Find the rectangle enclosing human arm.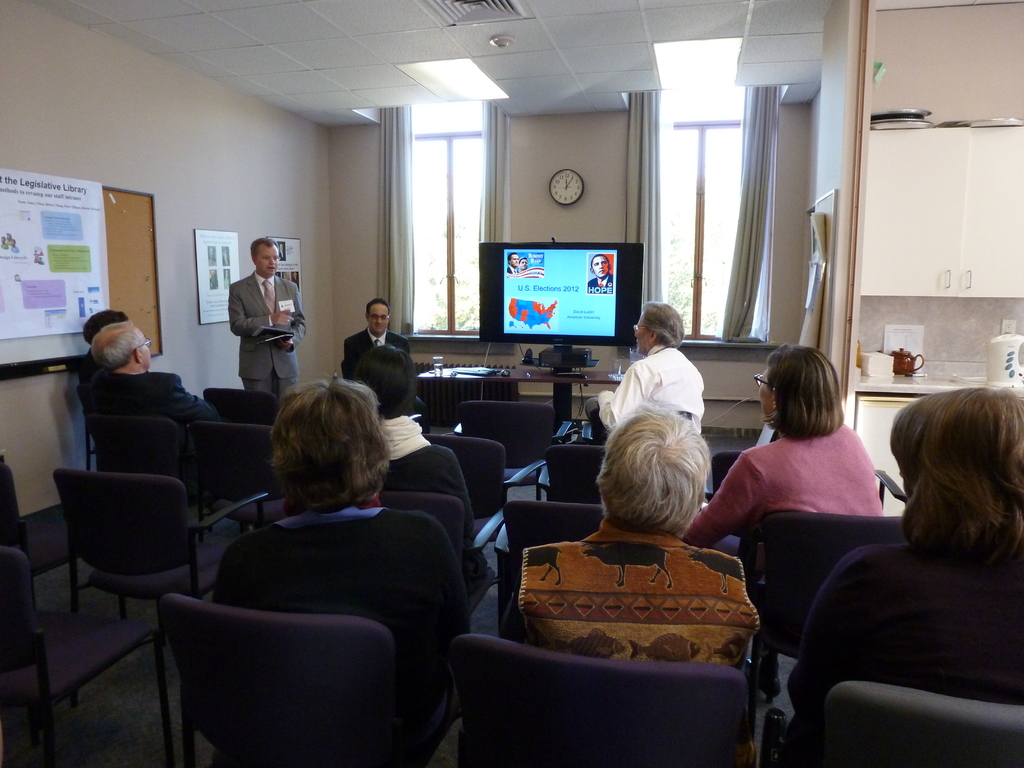
<box>227,282,280,340</box>.
